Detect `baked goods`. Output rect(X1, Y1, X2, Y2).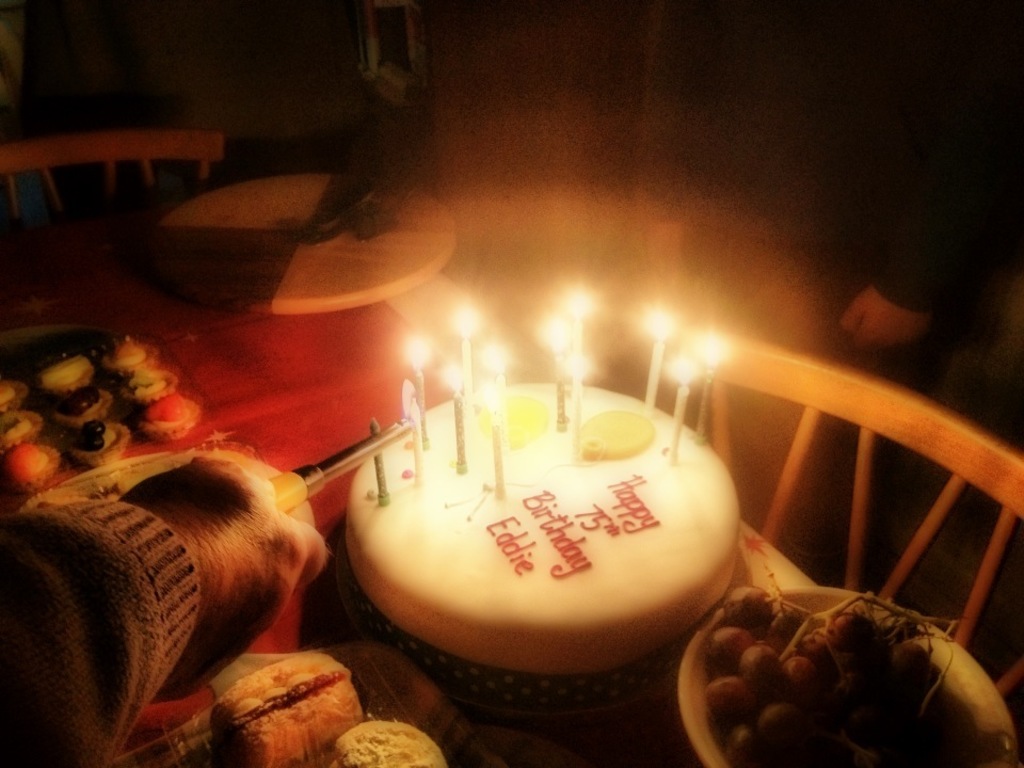
rect(205, 643, 372, 767).
